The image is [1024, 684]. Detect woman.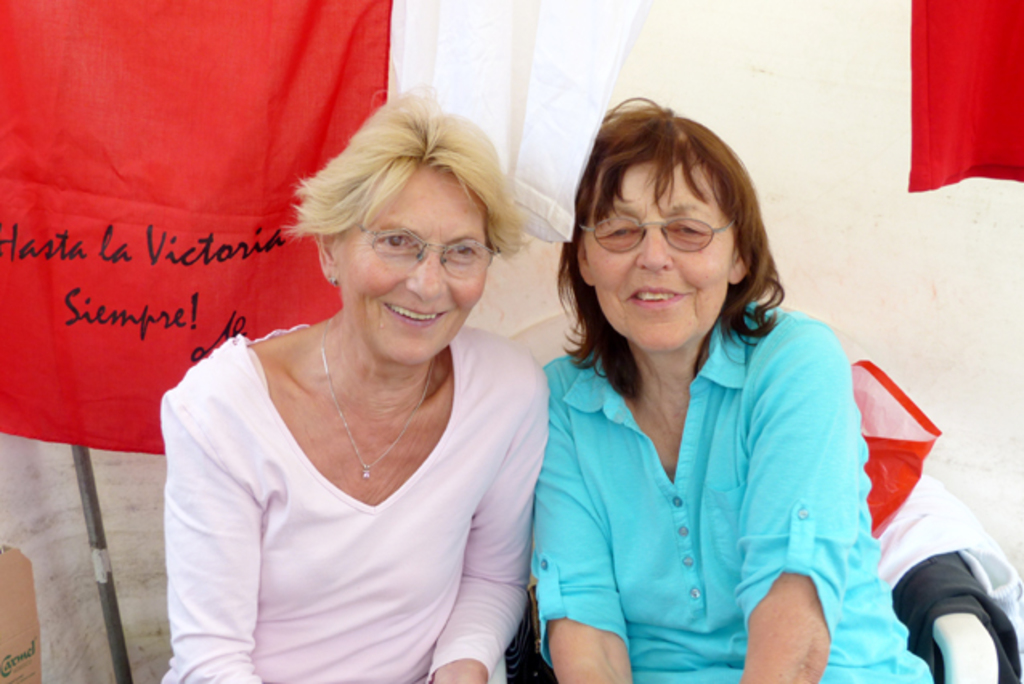
Detection: bbox=(140, 82, 568, 678).
